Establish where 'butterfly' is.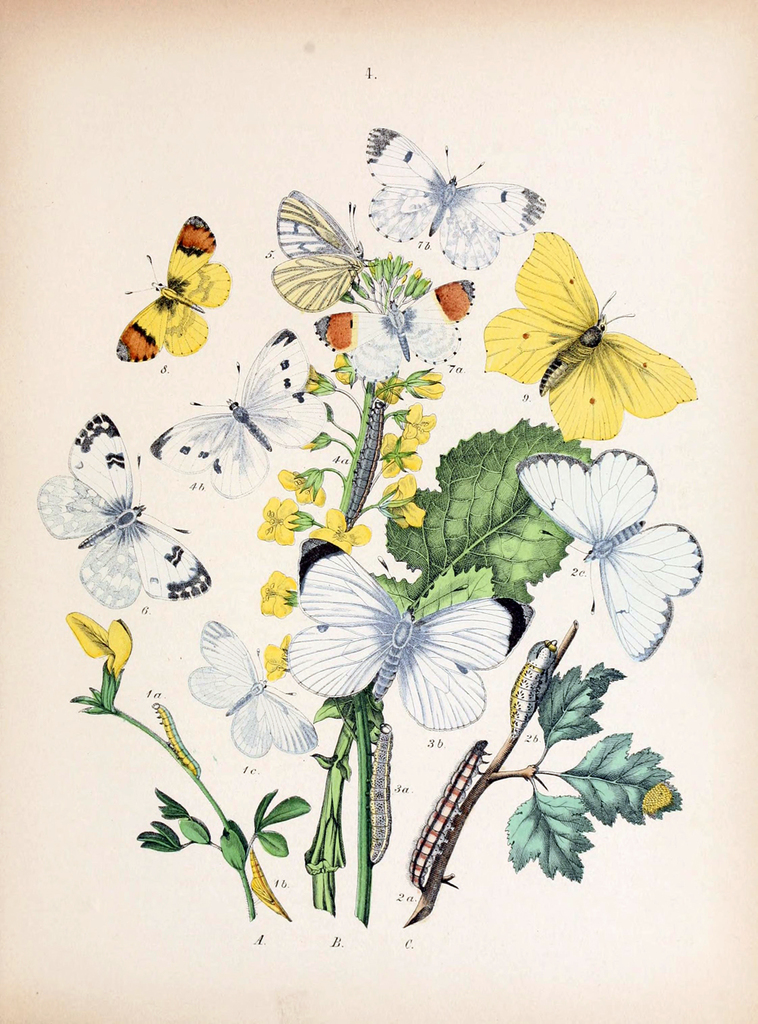
Established at (left=285, top=532, right=522, bottom=734).
